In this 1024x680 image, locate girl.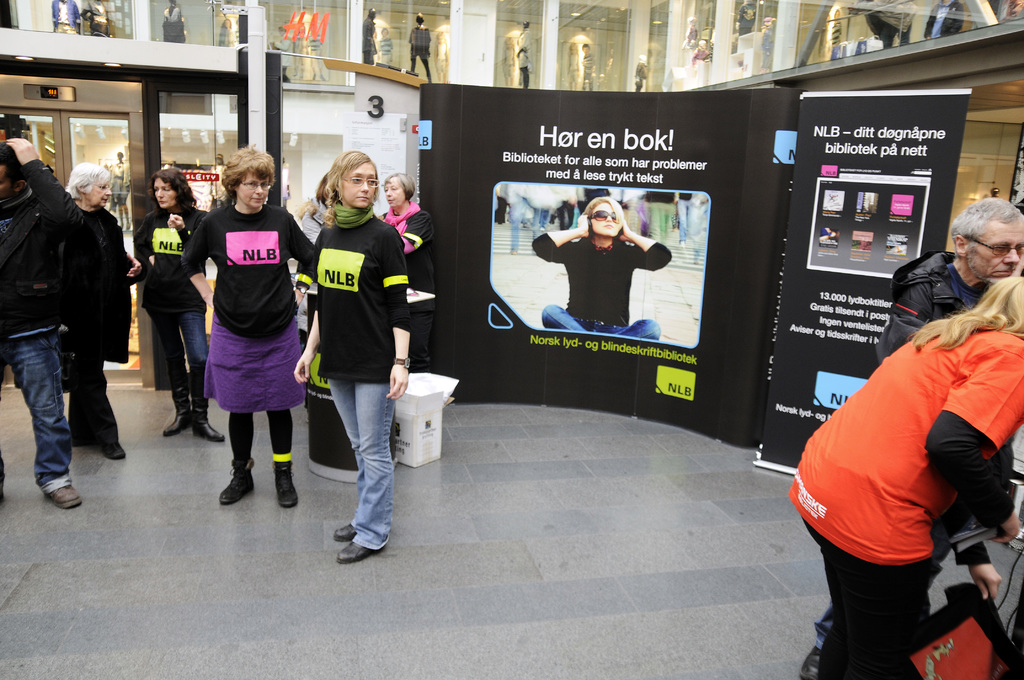
Bounding box: <region>292, 140, 410, 560</region>.
